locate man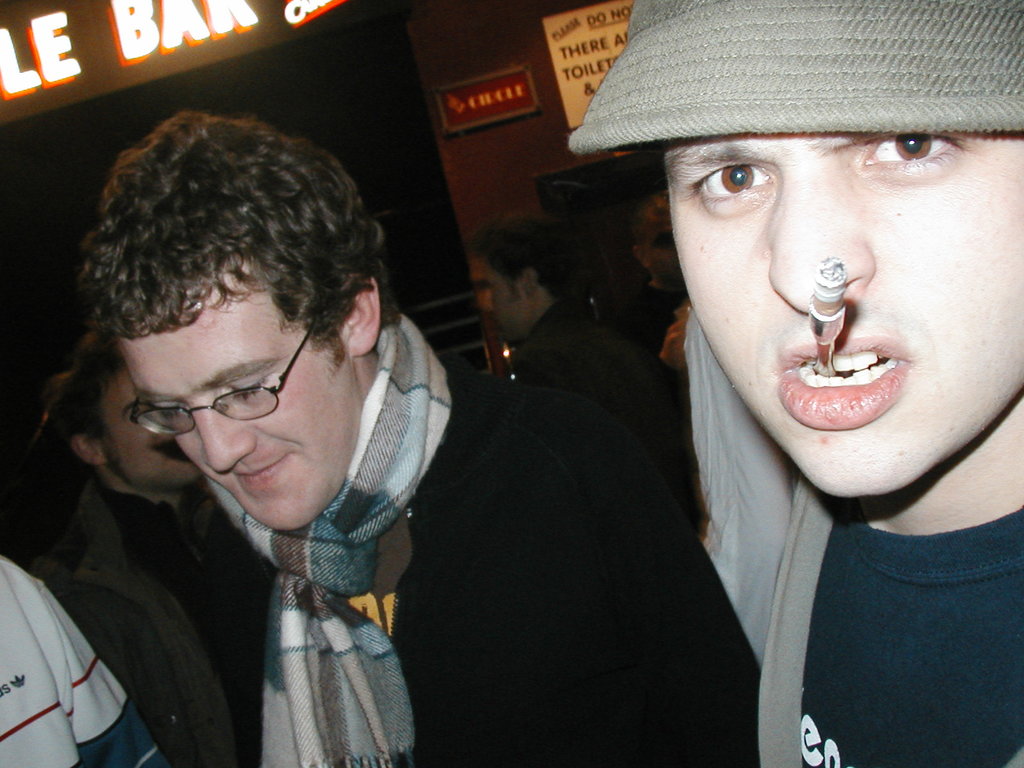
locate(617, 178, 703, 375)
